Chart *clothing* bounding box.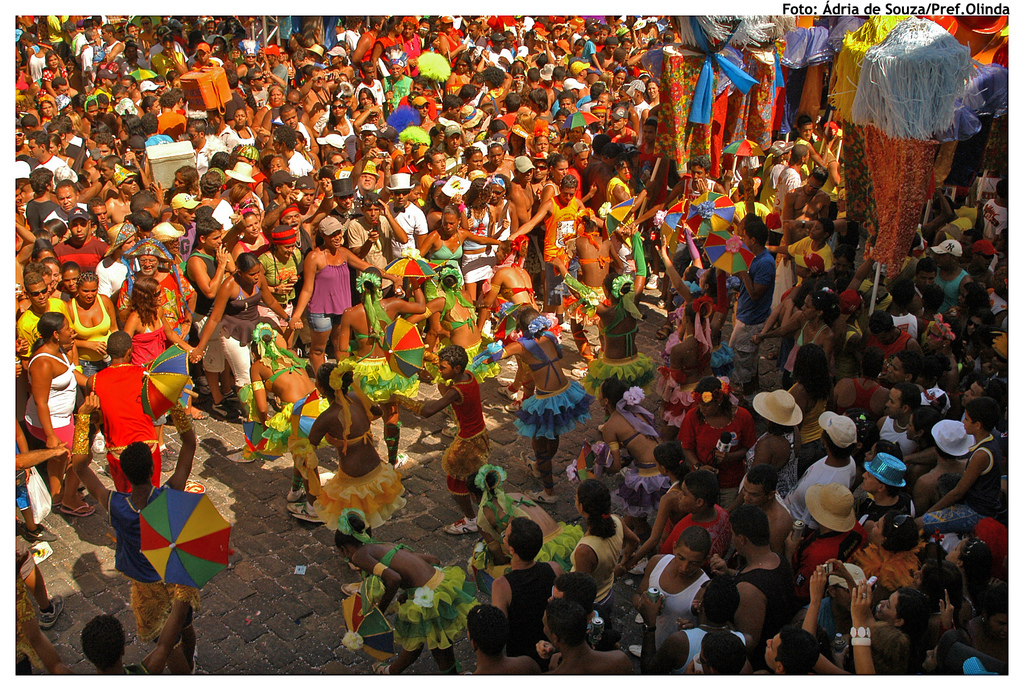
Charted: bbox=(779, 449, 855, 522).
